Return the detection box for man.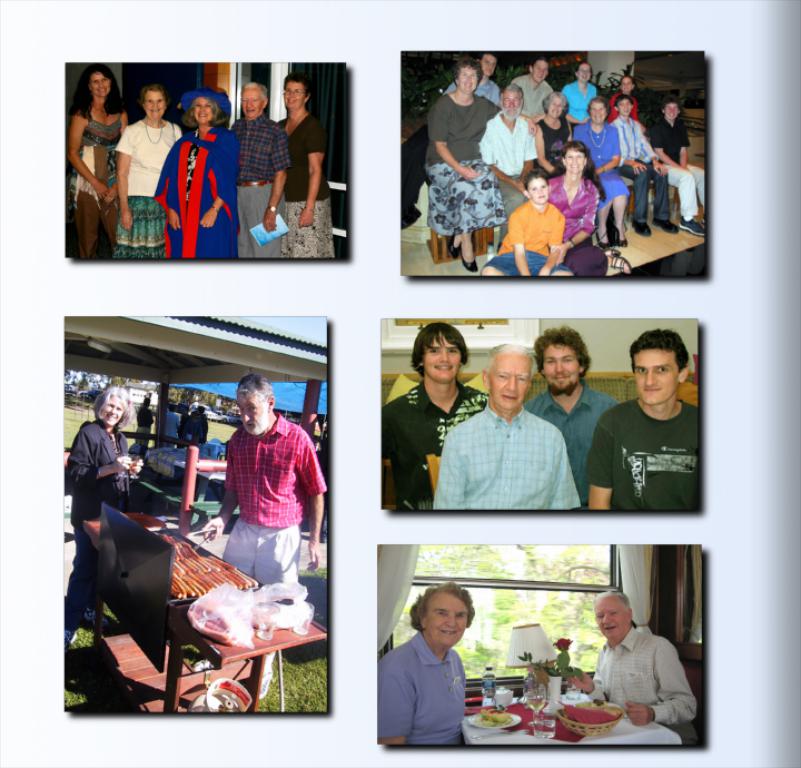
376,584,474,739.
